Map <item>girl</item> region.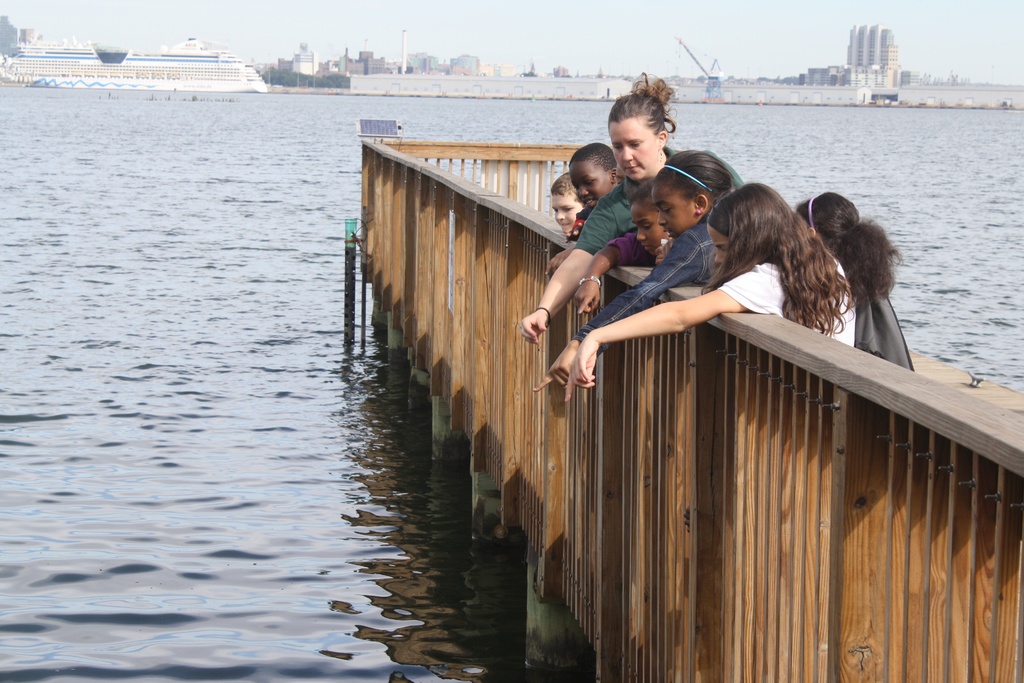
Mapped to crop(580, 176, 675, 315).
